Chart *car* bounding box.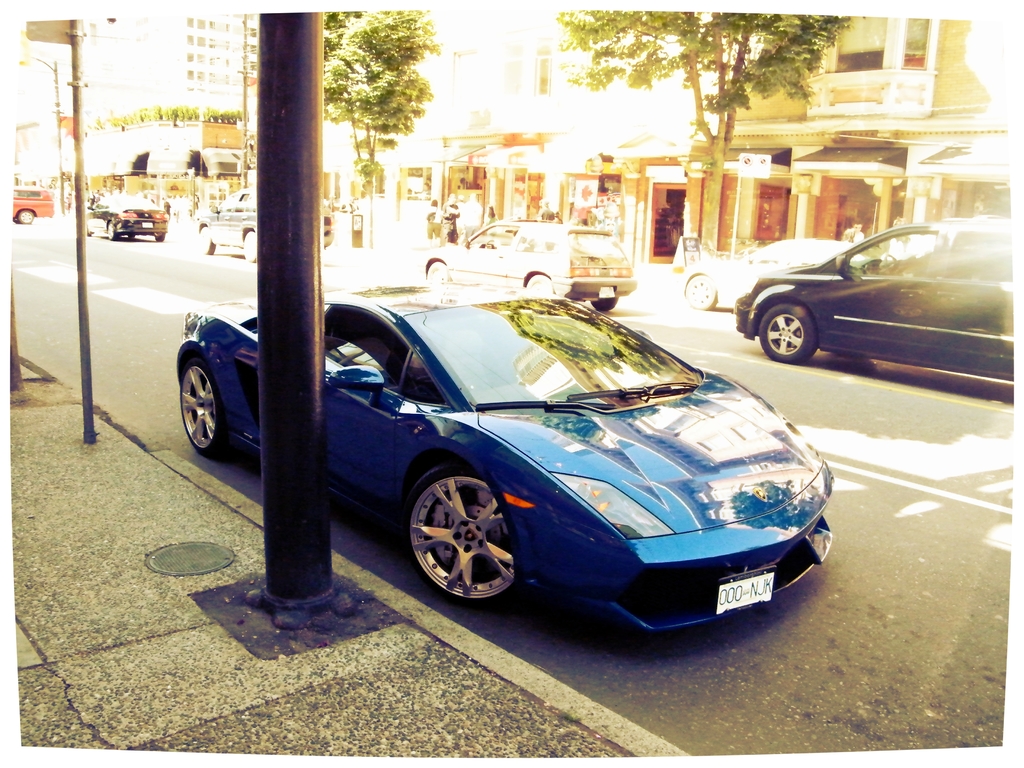
Charted: bbox(88, 195, 167, 239).
